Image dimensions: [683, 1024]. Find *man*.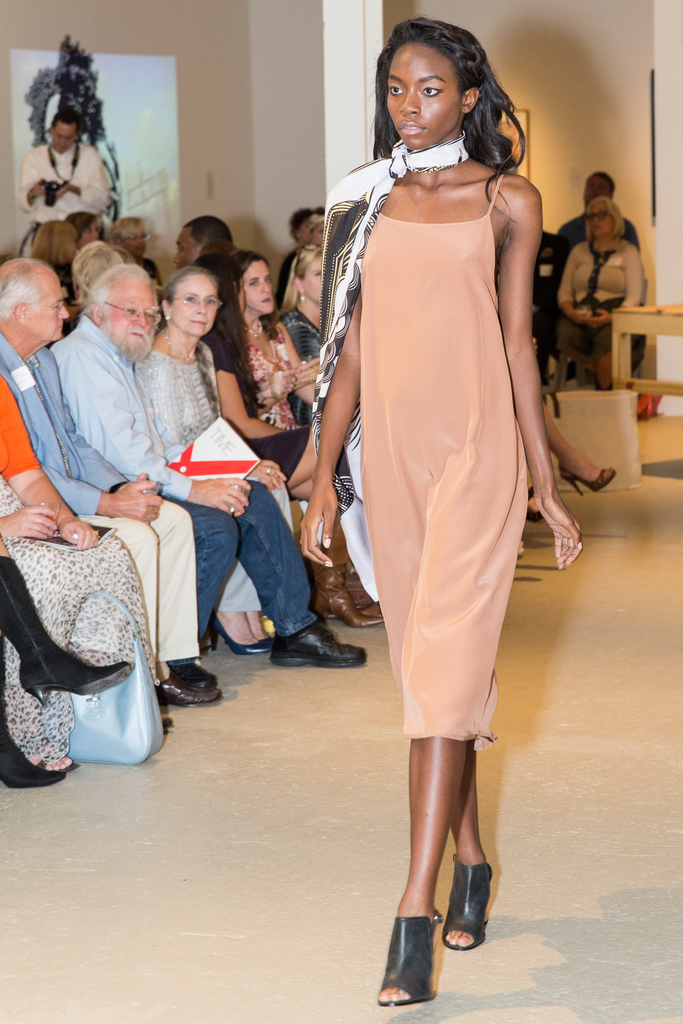
<region>8, 252, 206, 728</region>.
